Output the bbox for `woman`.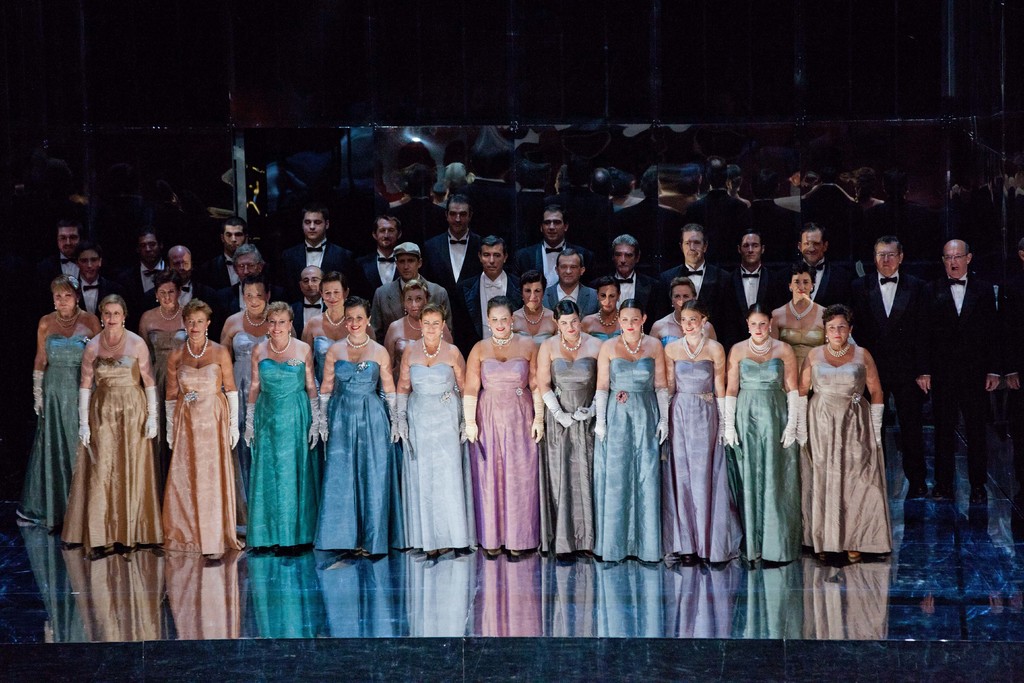
x1=74 y1=292 x2=164 y2=558.
